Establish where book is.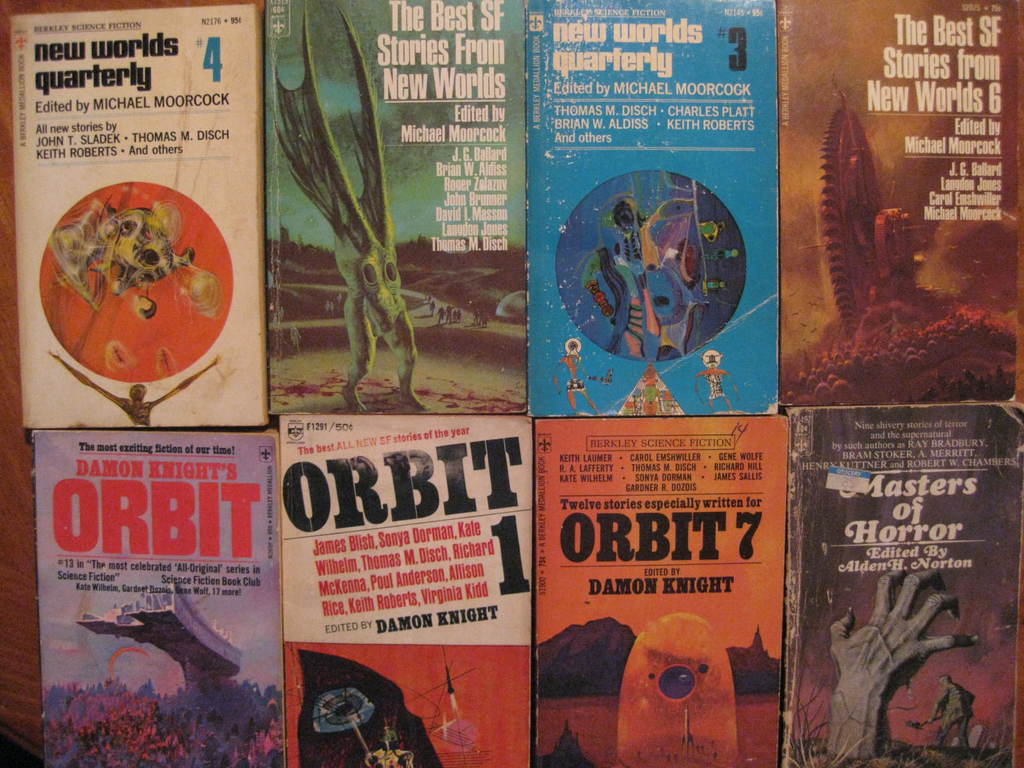
Established at 271,412,531,767.
